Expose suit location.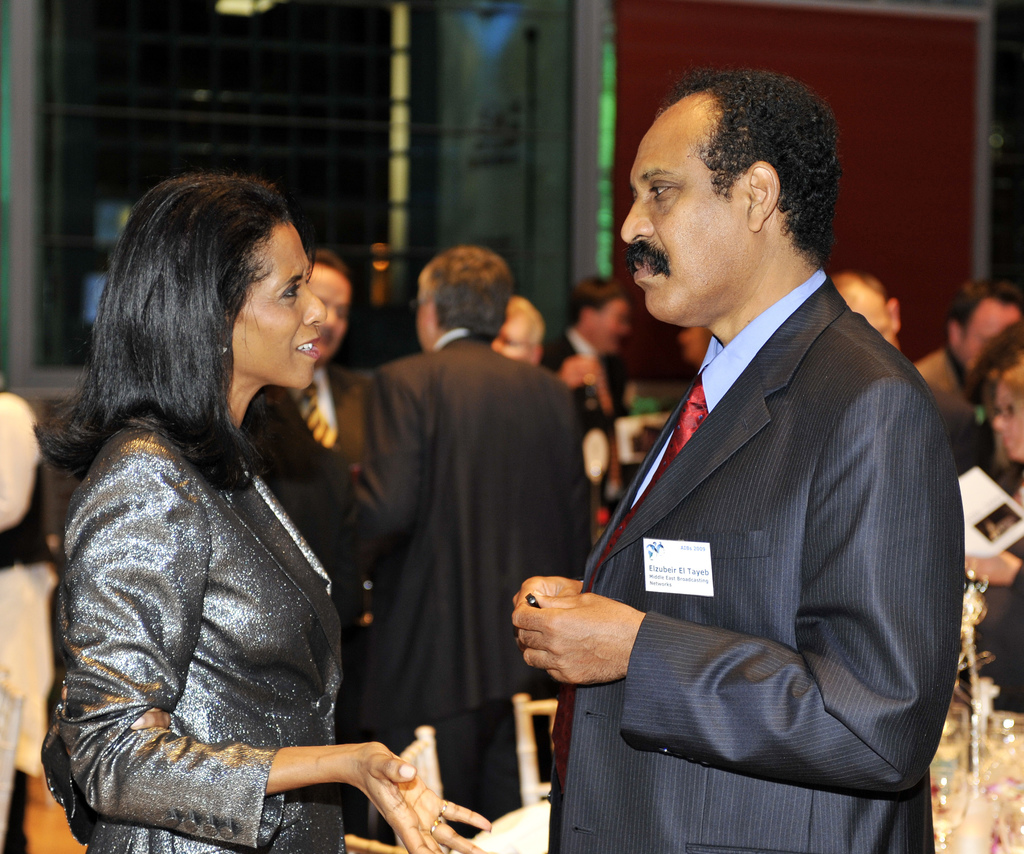
Exposed at left=504, top=154, right=955, bottom=840.
